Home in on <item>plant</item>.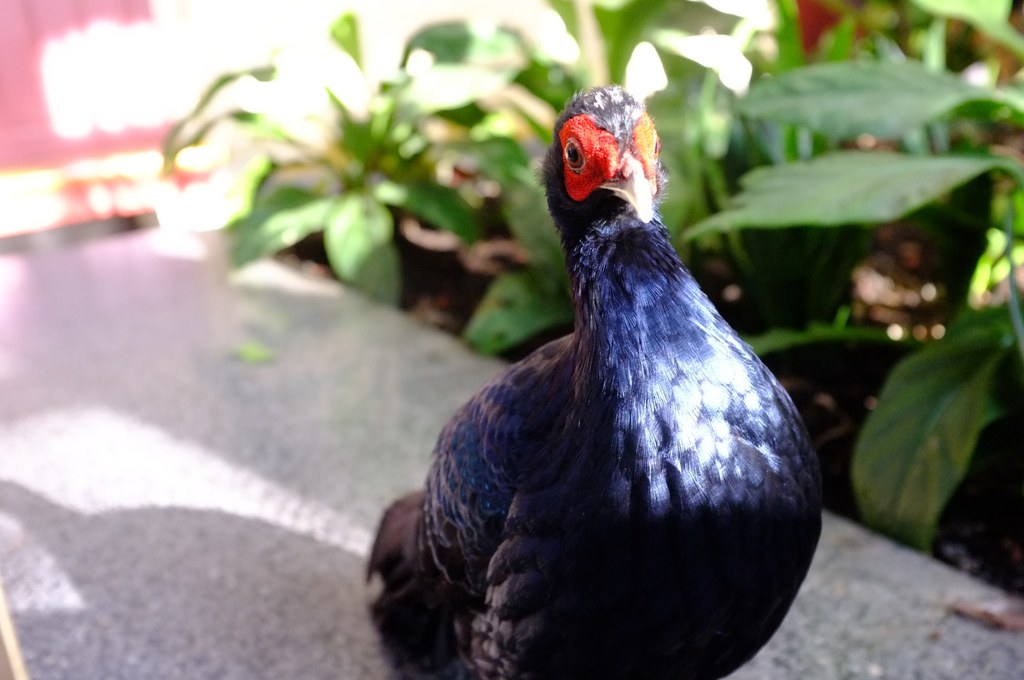
Homed in at x1=751, y1=0, x2=1023, y2=386.
